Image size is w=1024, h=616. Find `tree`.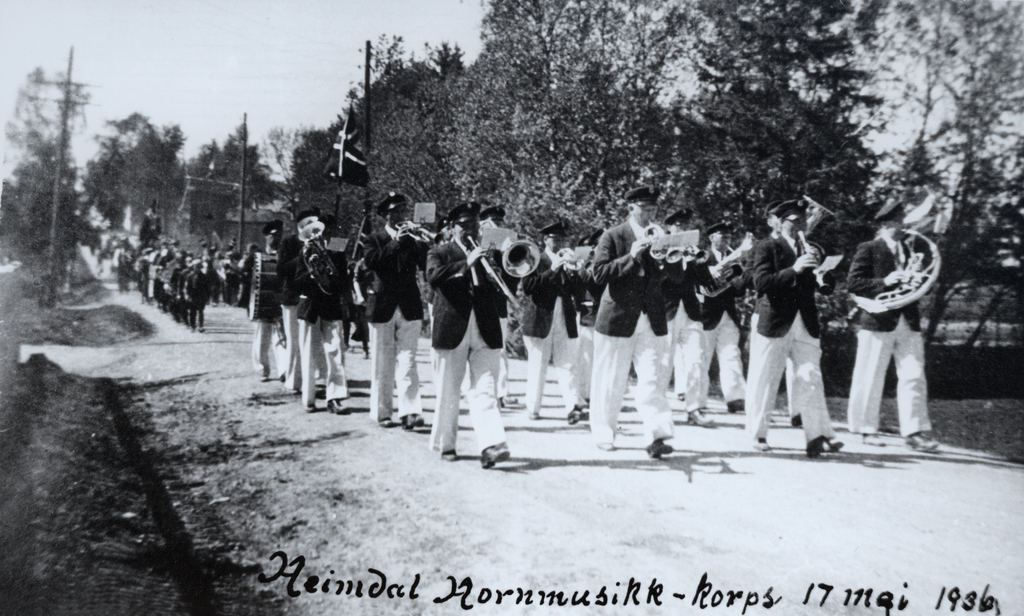
box(108, 108, 180, 226).
